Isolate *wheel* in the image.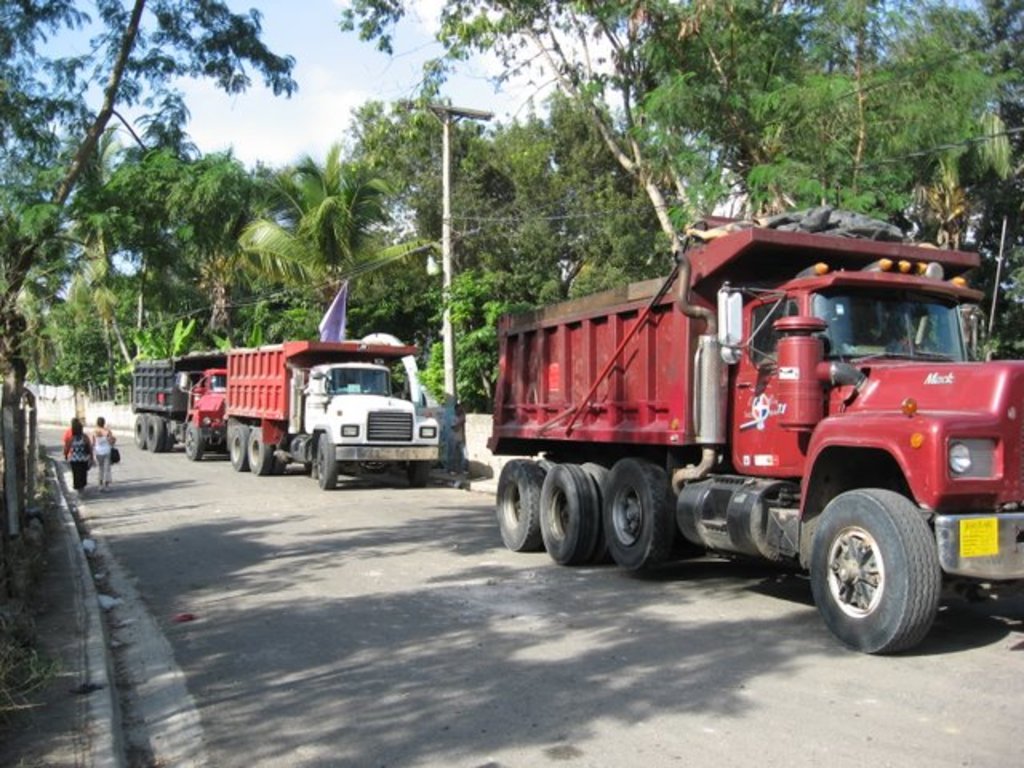
Isolated region: rect(226, 424, 250, 472).
